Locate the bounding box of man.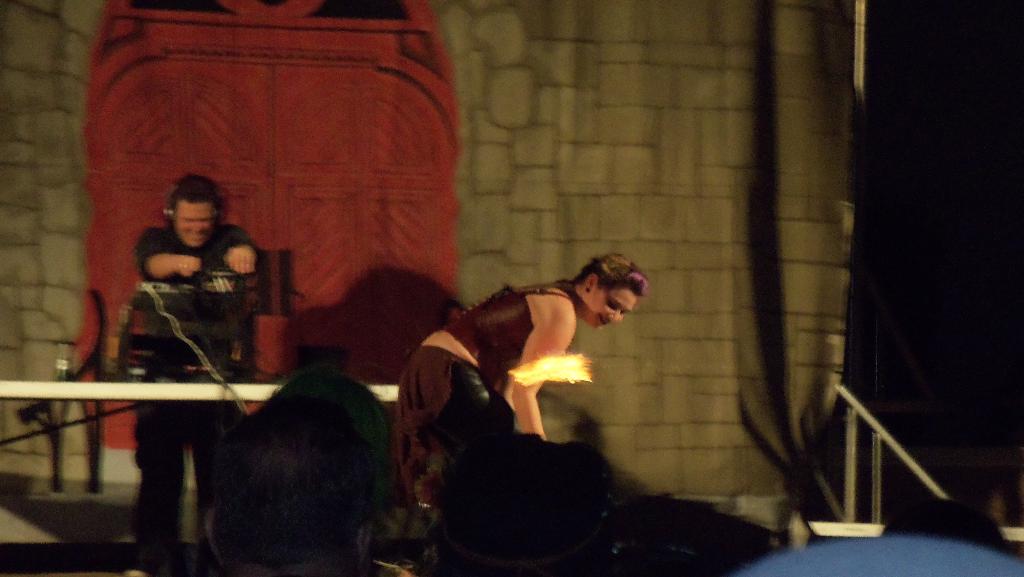
Bounding box: 100:152:281:479.
